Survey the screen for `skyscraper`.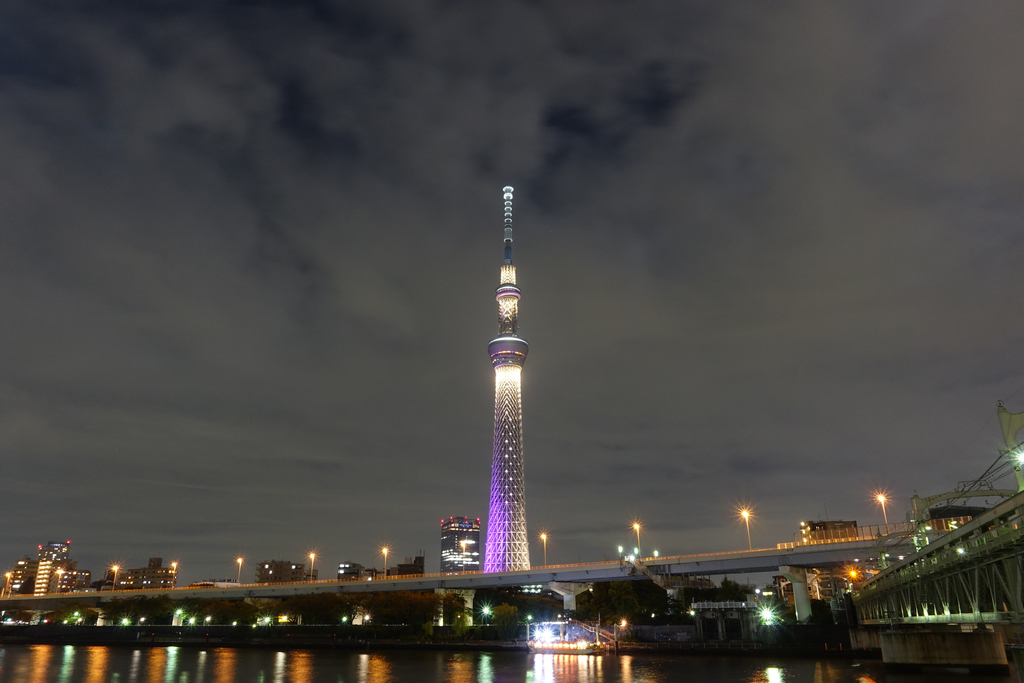
Survey found: 457/201/555/596.
